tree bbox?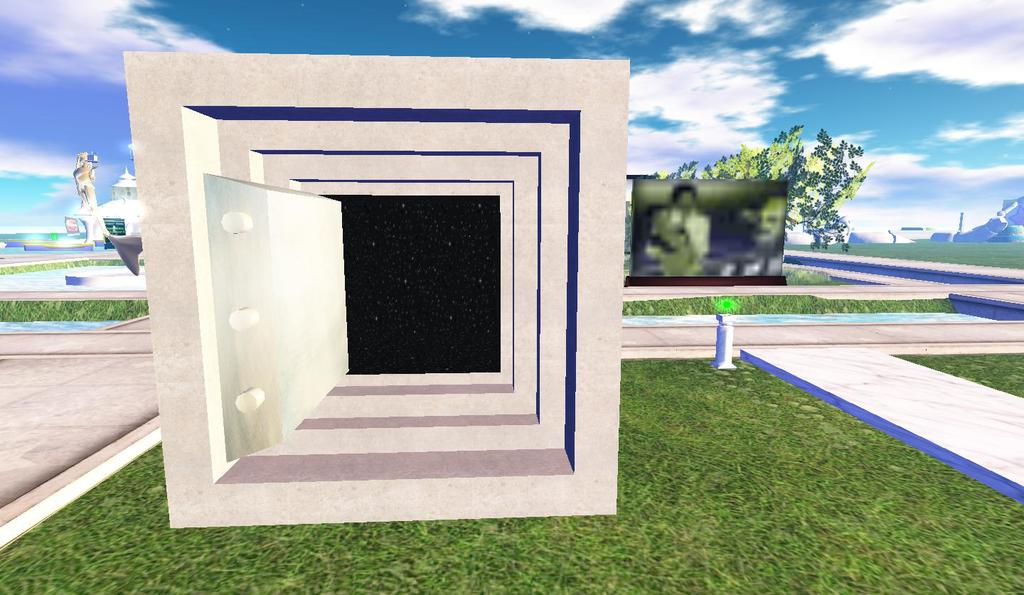
box(664, 125, 865, 247)
